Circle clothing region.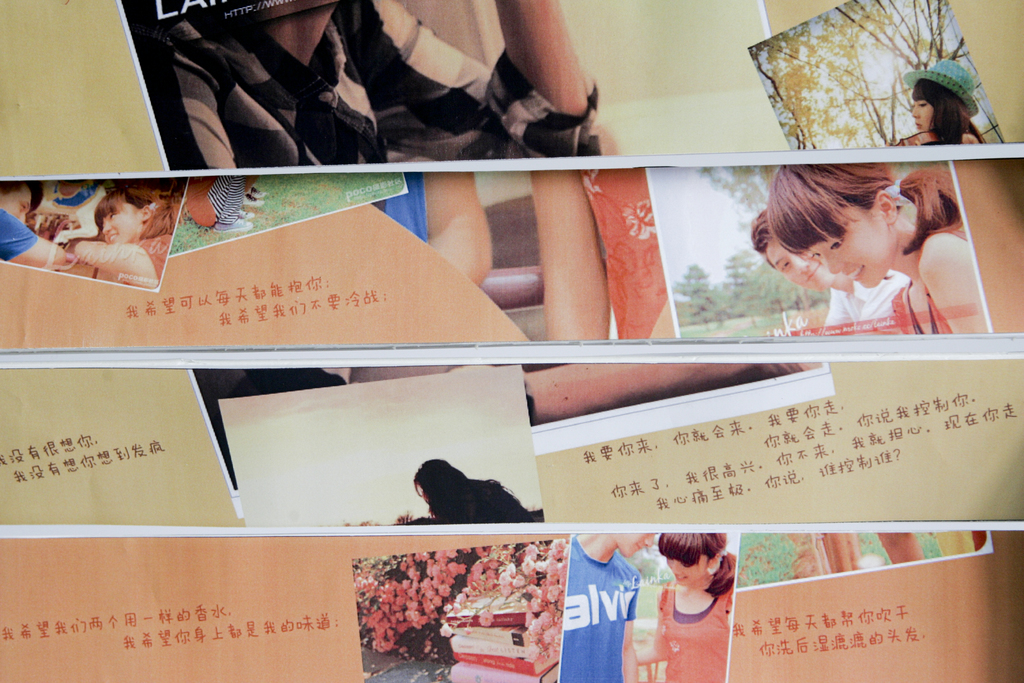
Region: <bbox>0, 208, 38, 261</bbox>.
